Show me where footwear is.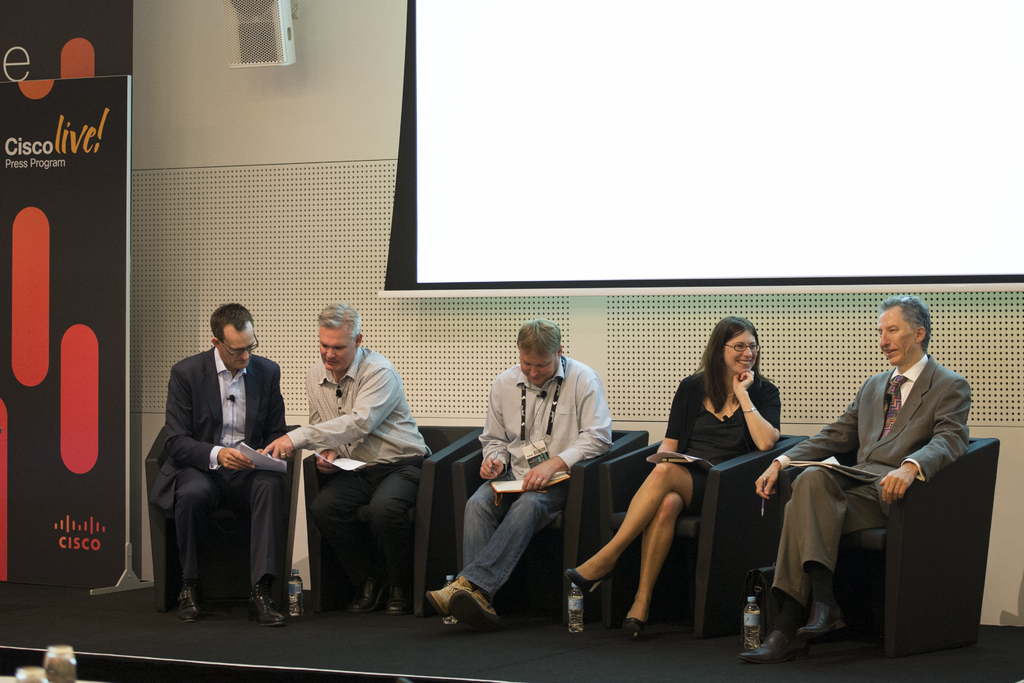
footwear is at rect(177, 591, 207, 618).
